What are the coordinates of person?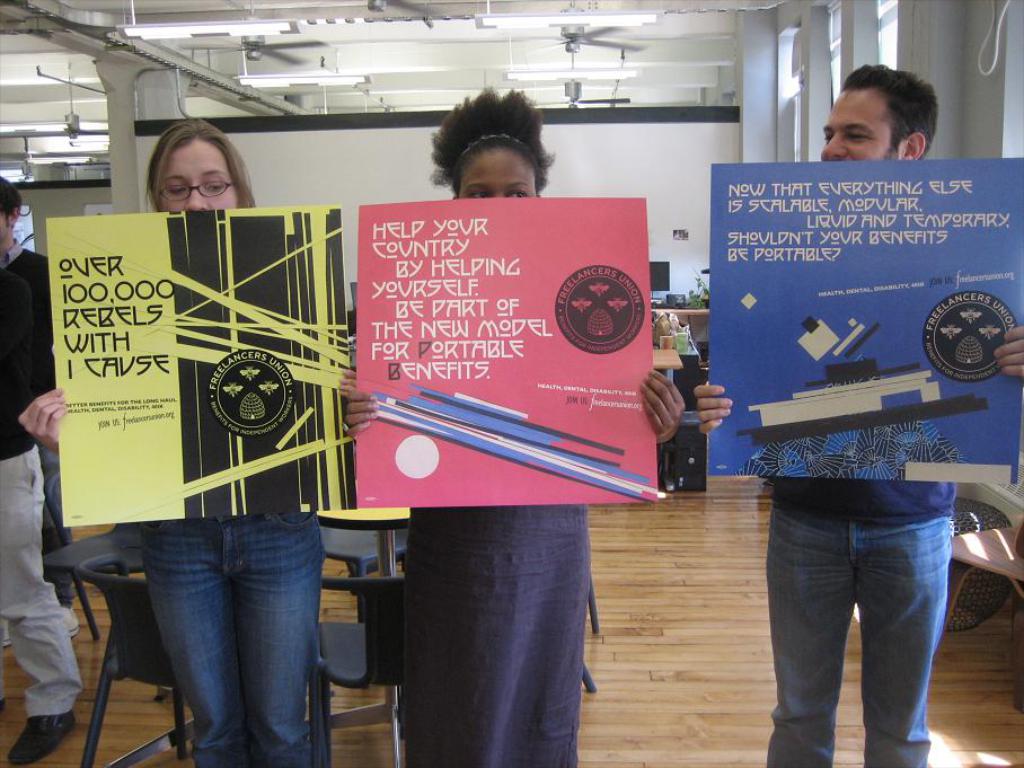
23/117/356/767.
